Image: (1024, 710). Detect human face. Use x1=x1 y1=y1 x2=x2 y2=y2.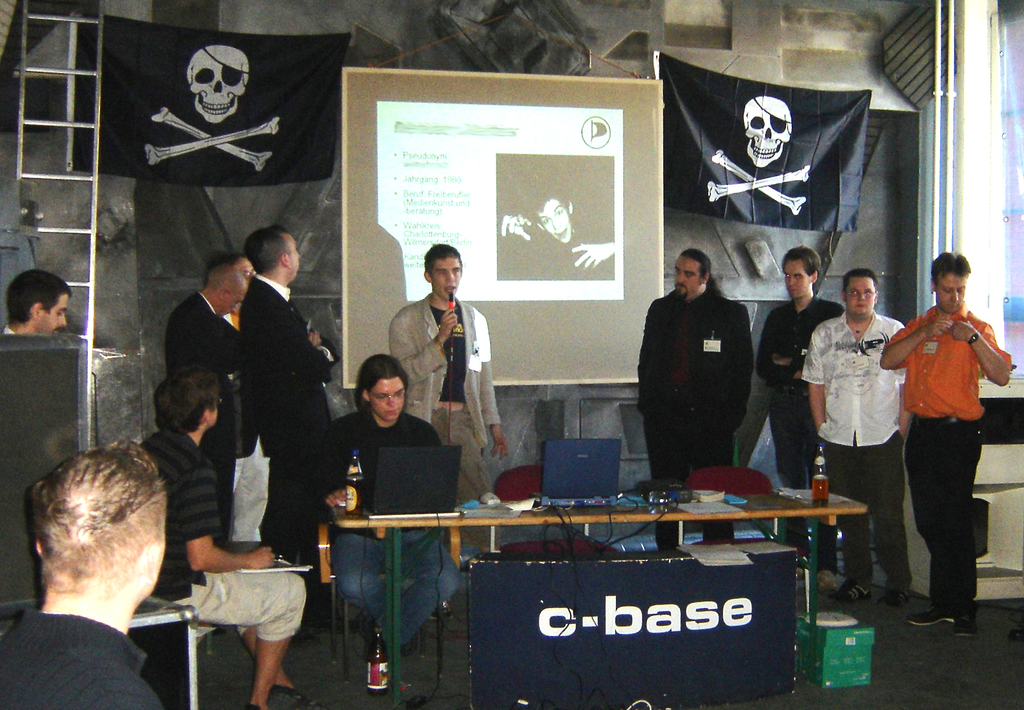
x1=540 y1=201 x2=571 y2=248.
